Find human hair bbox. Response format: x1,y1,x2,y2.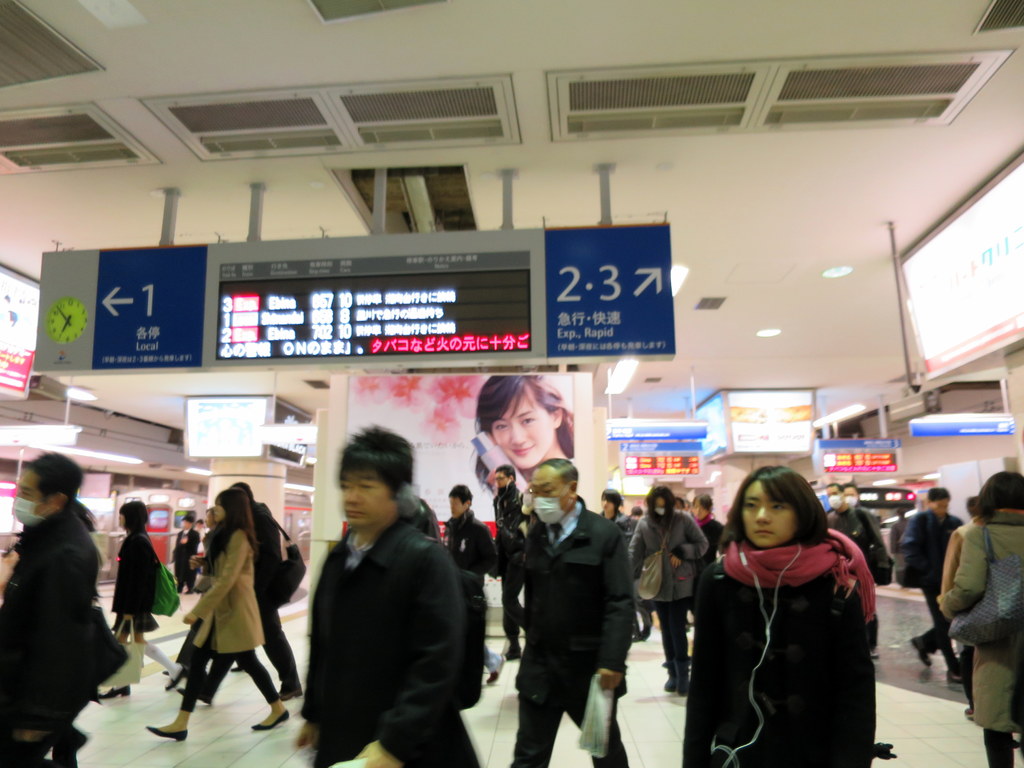
972,470,1023,527.
